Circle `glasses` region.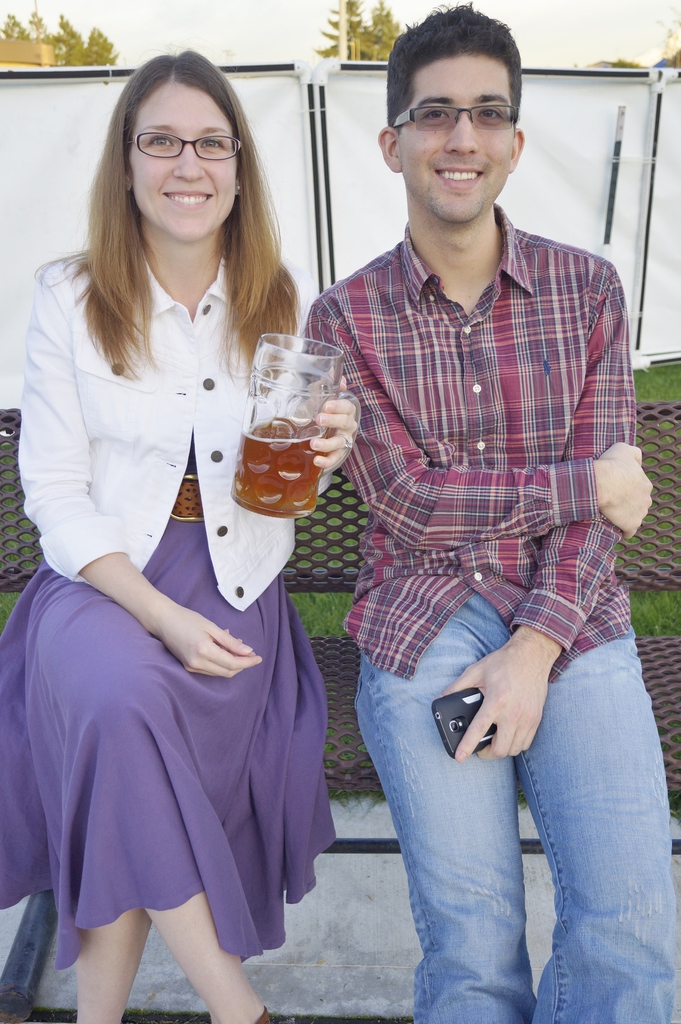
Region: bbox(381, 93, 516, 141).
